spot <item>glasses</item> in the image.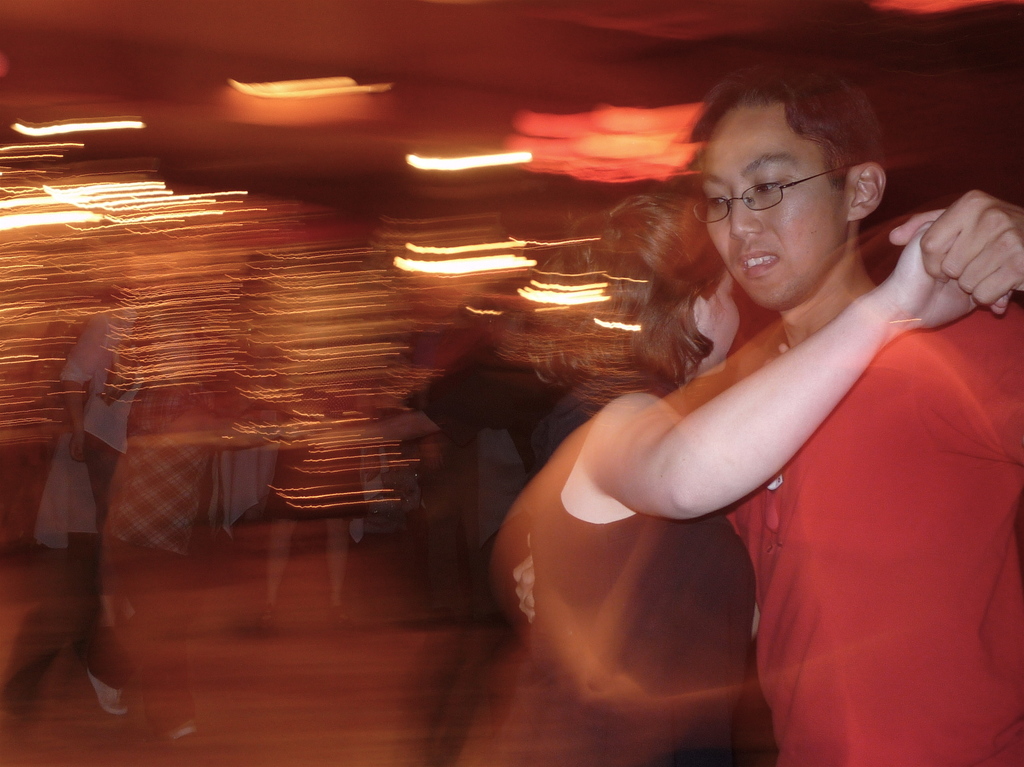
<item>glasses</item> found at (694, 158, 867, 224).
